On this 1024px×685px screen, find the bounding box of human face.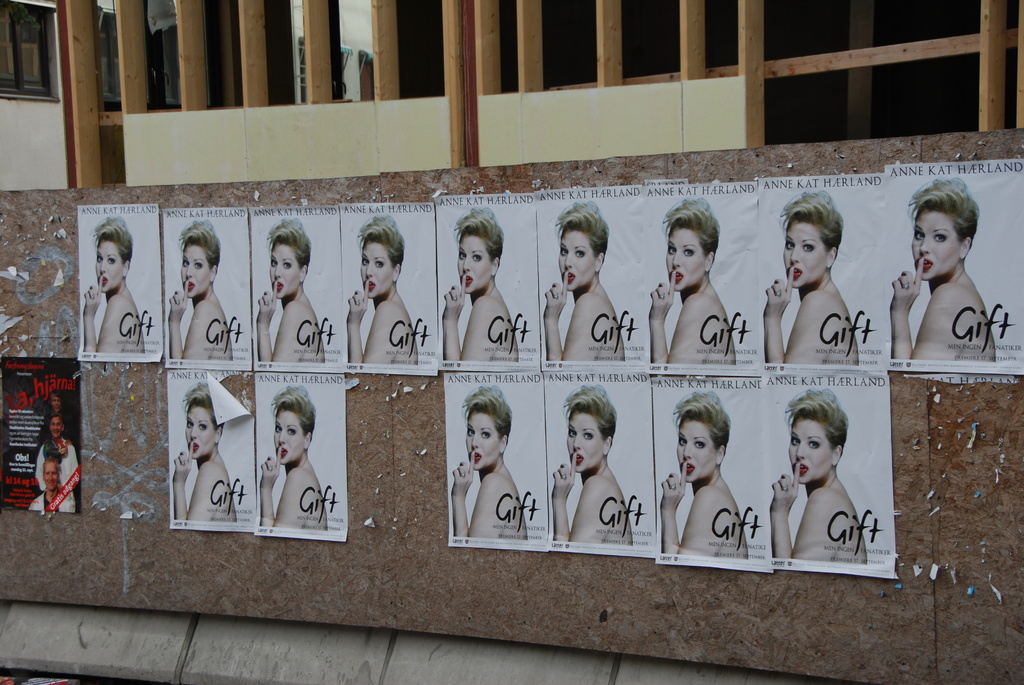
Bounding box: {"x1": 270, "y1": 245, "x2": 299, "y2": 300}.
